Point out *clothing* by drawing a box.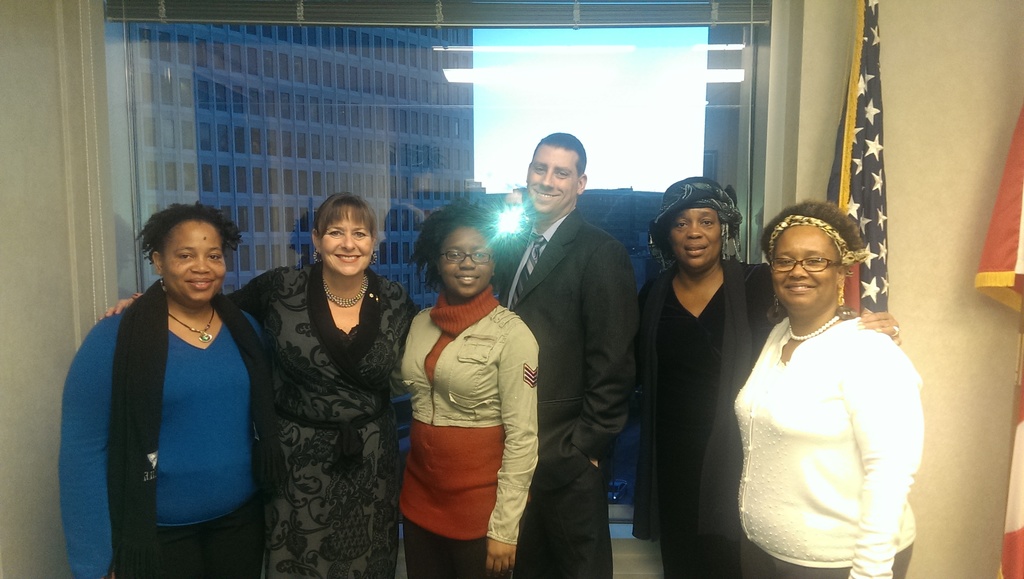
252 253 423 578.
